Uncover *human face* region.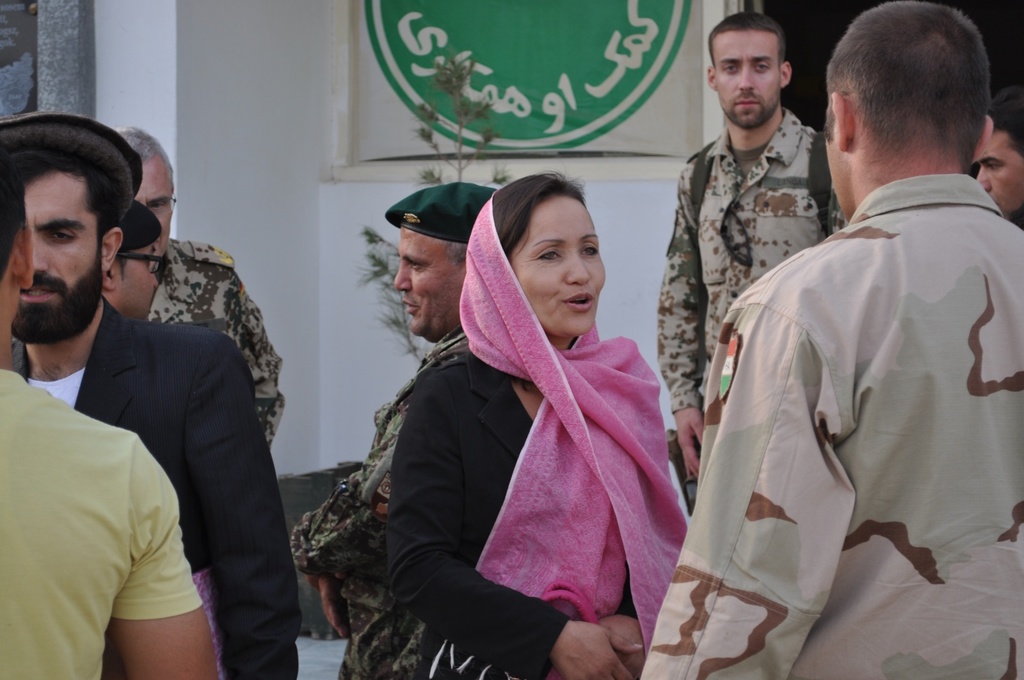
Uncovered: region(136, 159, 174, 257).
